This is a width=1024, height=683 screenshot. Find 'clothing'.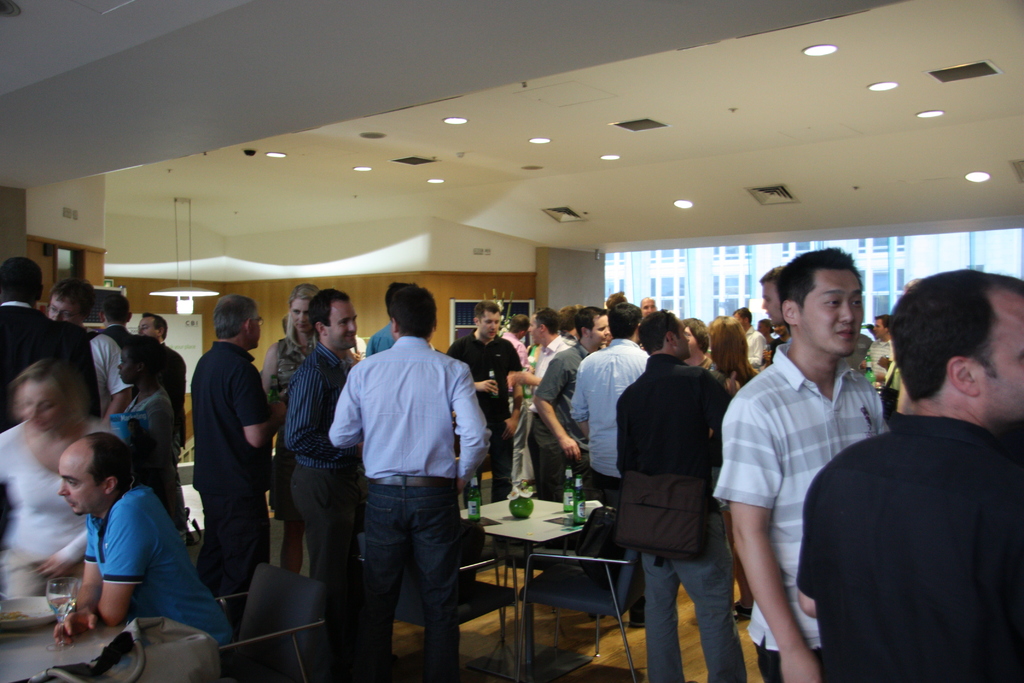
Bounding box: 449 329 521 490.
